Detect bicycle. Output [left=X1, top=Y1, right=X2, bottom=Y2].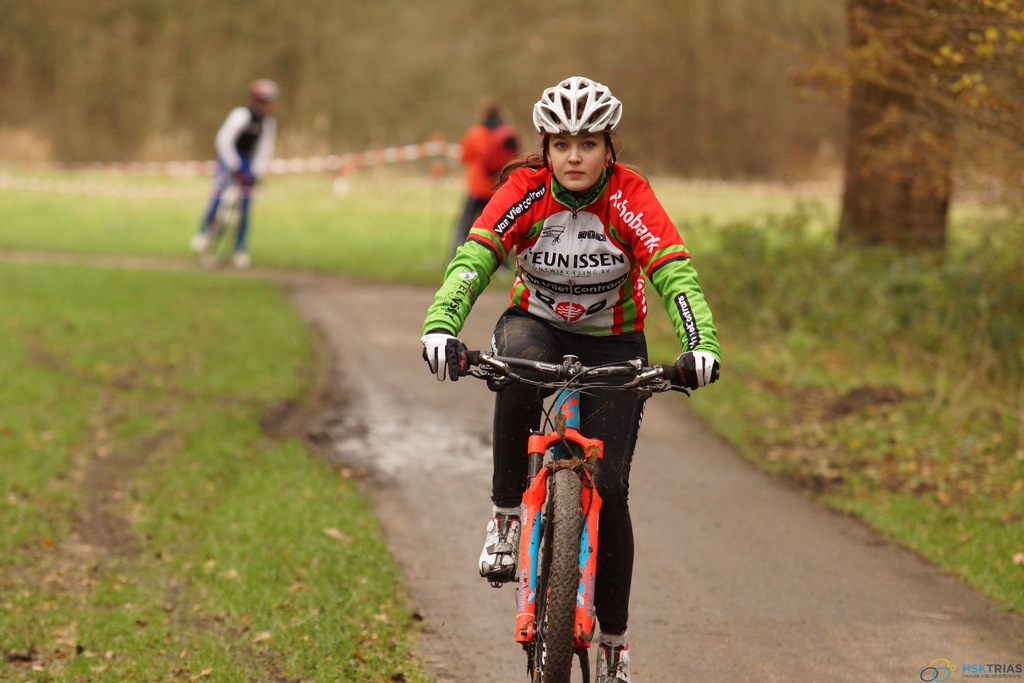
[left=447, top=330, right=723, bottom=672].
